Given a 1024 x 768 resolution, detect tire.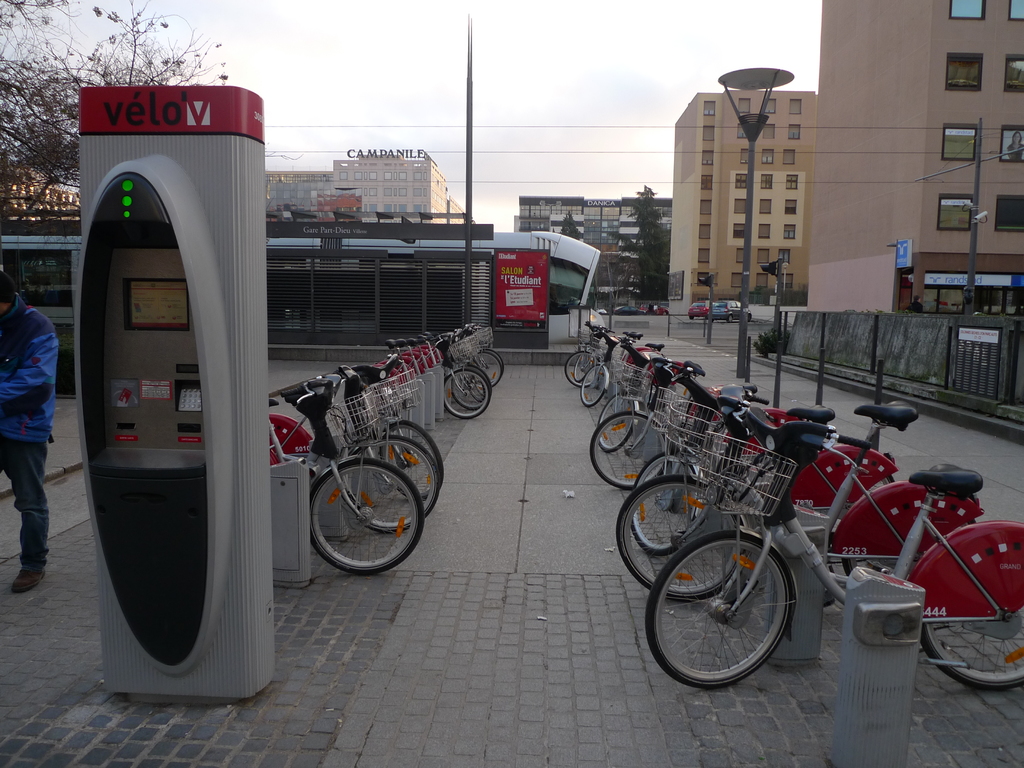
bbox=[440, 369, 490, 415].
